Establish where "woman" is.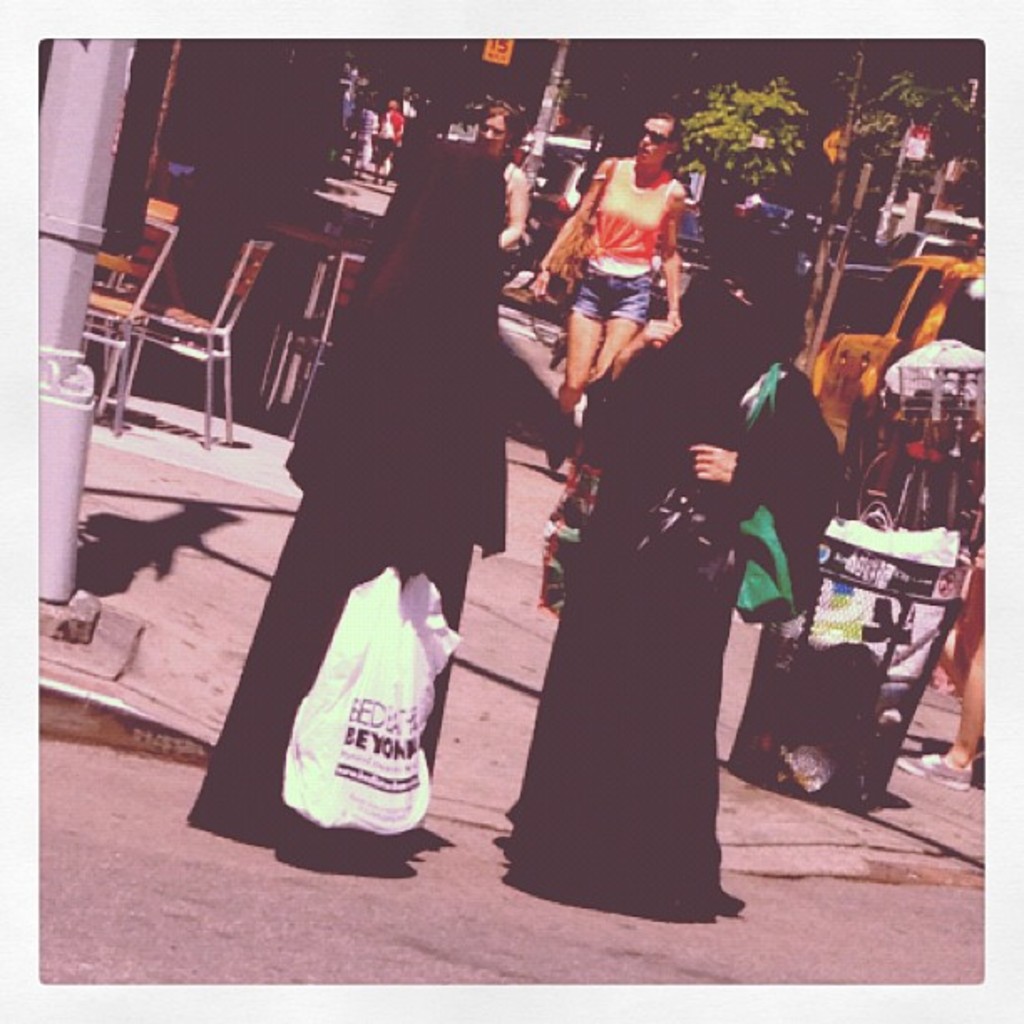
Established at l=199, t=132, r=574, b=862.
